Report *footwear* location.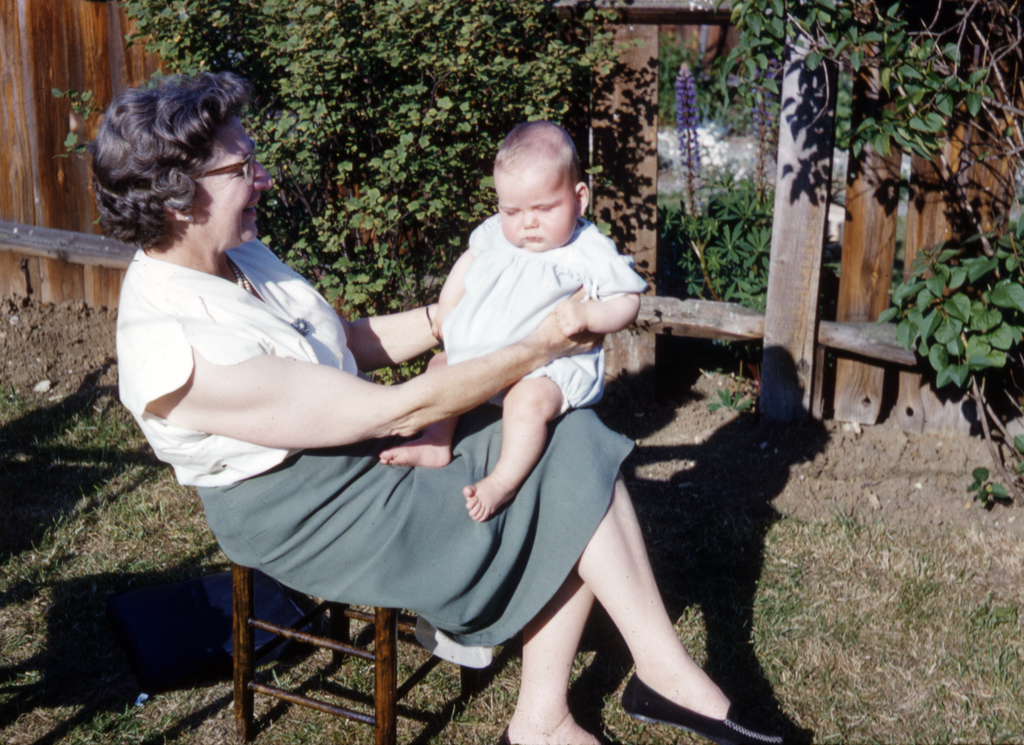
Report: [493, 724, 609, 744].
